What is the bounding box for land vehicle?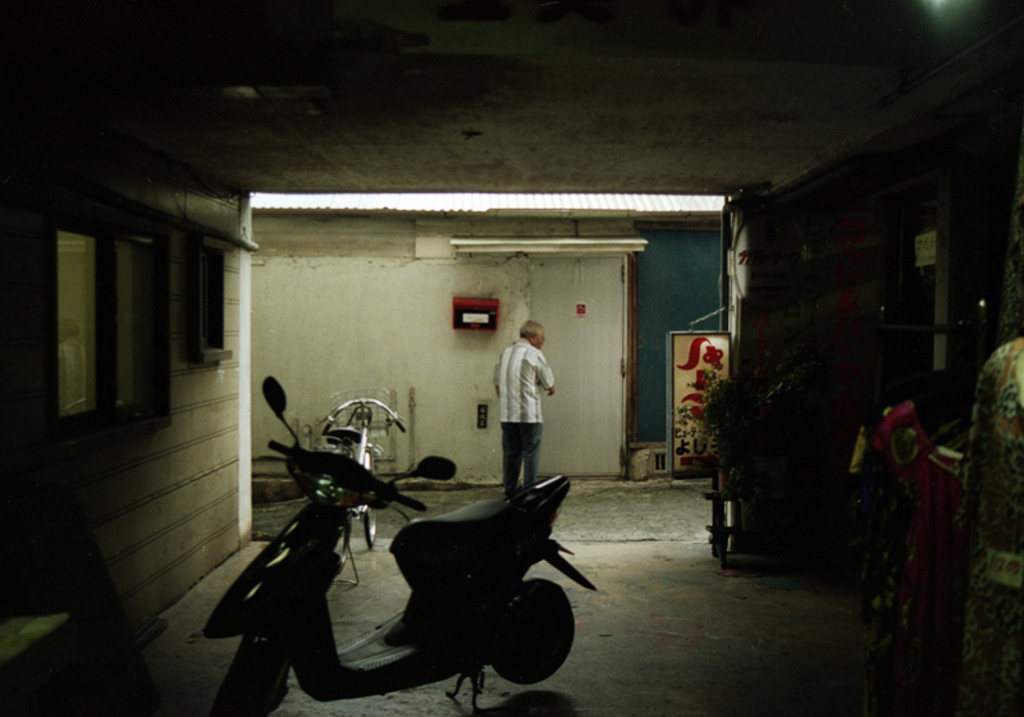
{"x1": 314, "y1": 399, "x2": 396, "y2": 548}.
